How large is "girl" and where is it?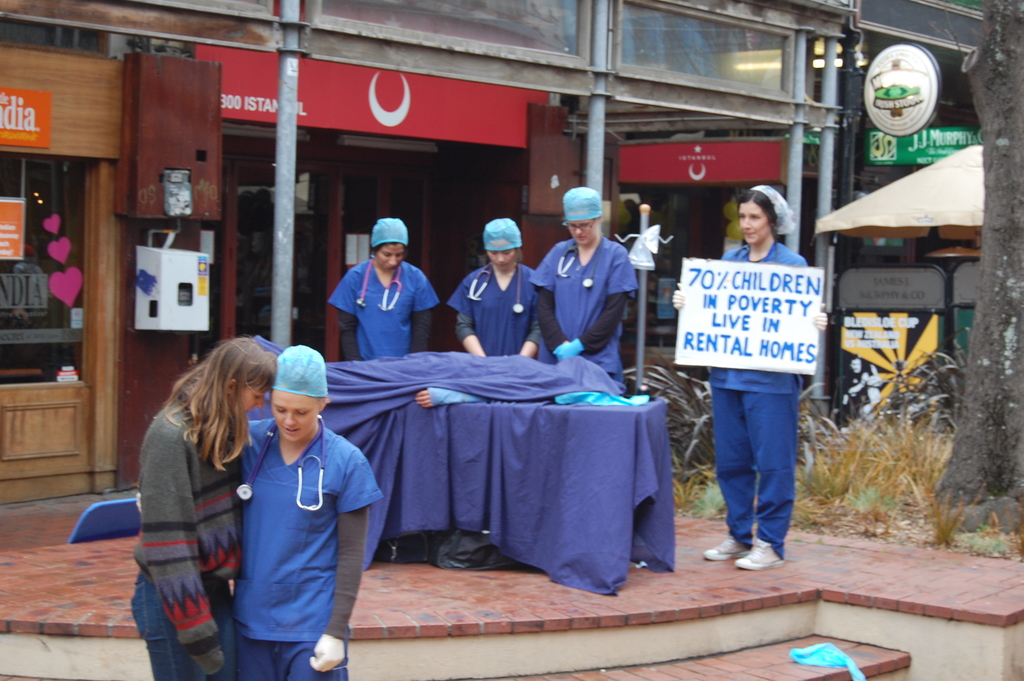
Bounding box: locate(449, 218, 537, 361).
